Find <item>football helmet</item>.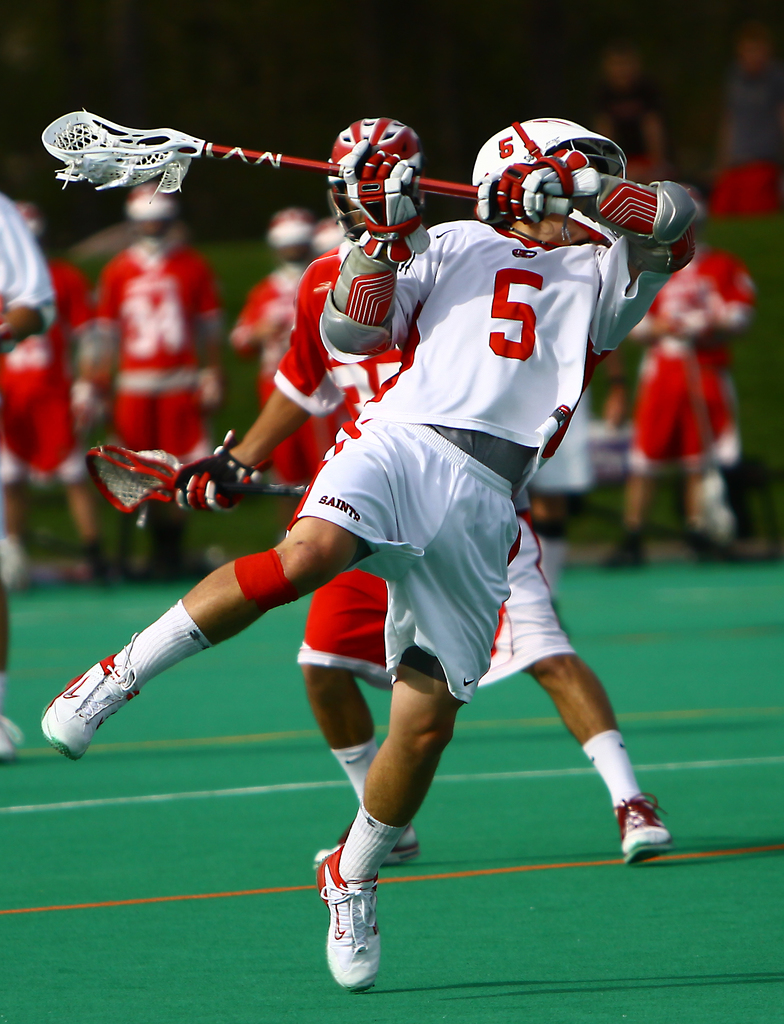
(460, 116, 635, 239).
